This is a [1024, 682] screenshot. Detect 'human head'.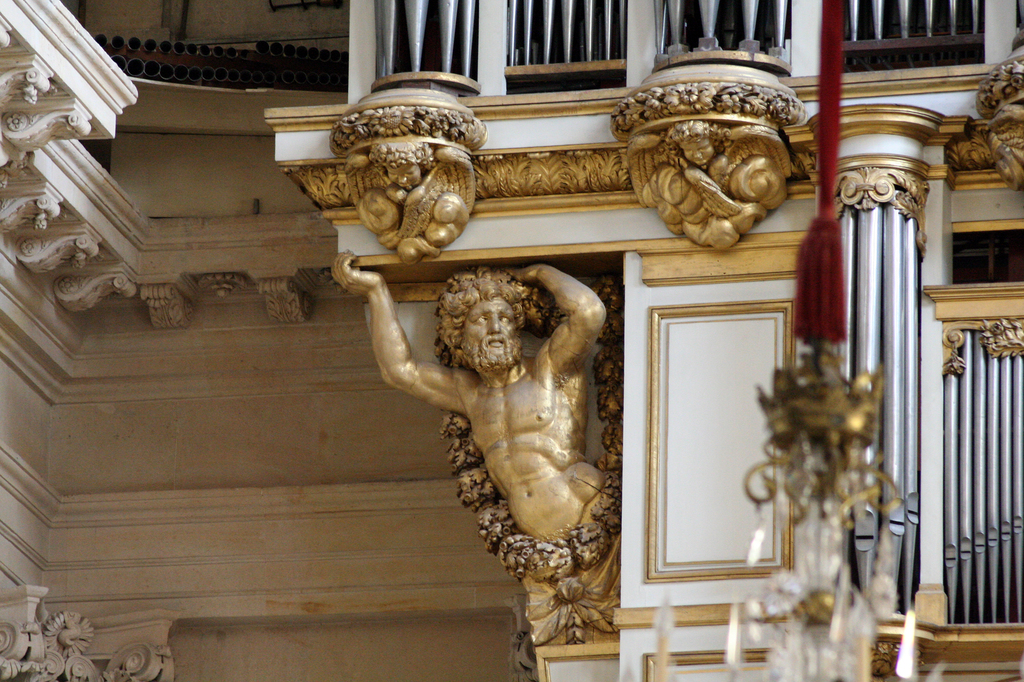
433:276:545:386.
